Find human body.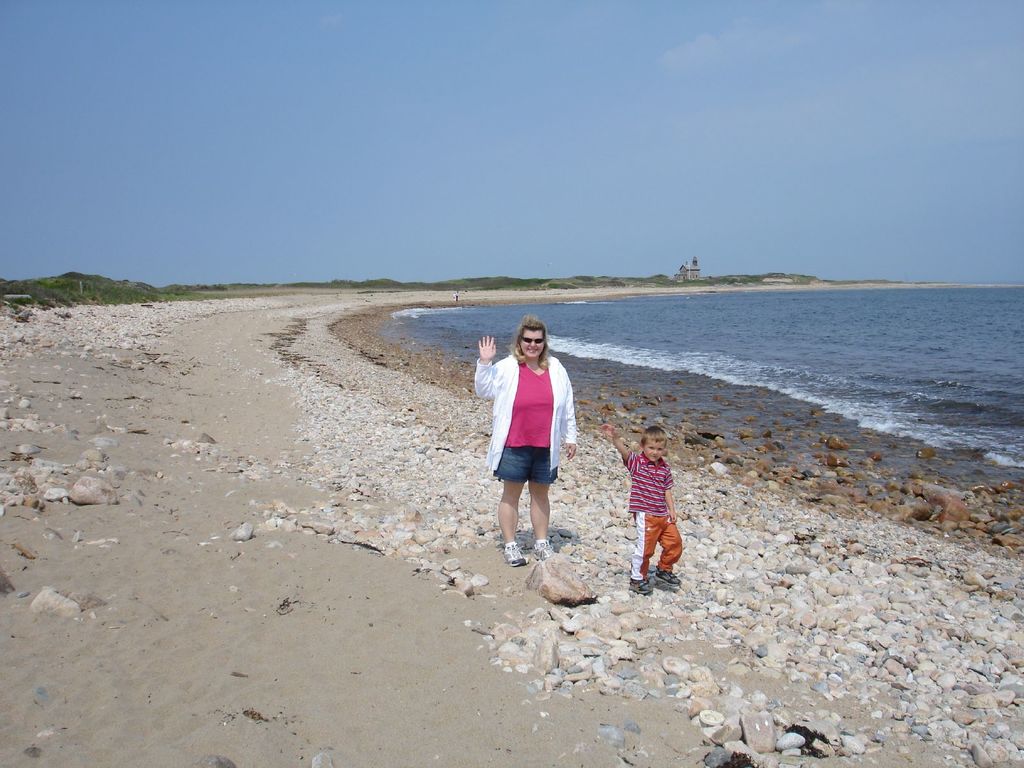
<region>484, 317, 580, 572</region>.
